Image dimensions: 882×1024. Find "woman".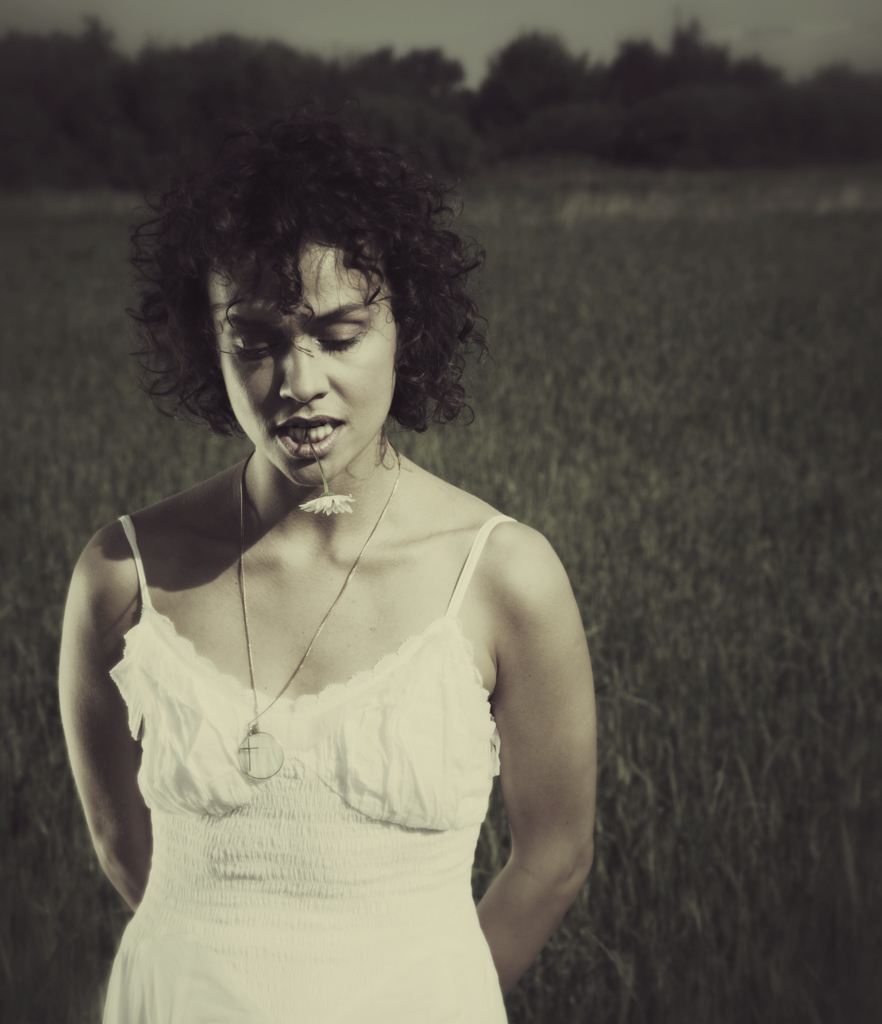
54:93:602:1023.
